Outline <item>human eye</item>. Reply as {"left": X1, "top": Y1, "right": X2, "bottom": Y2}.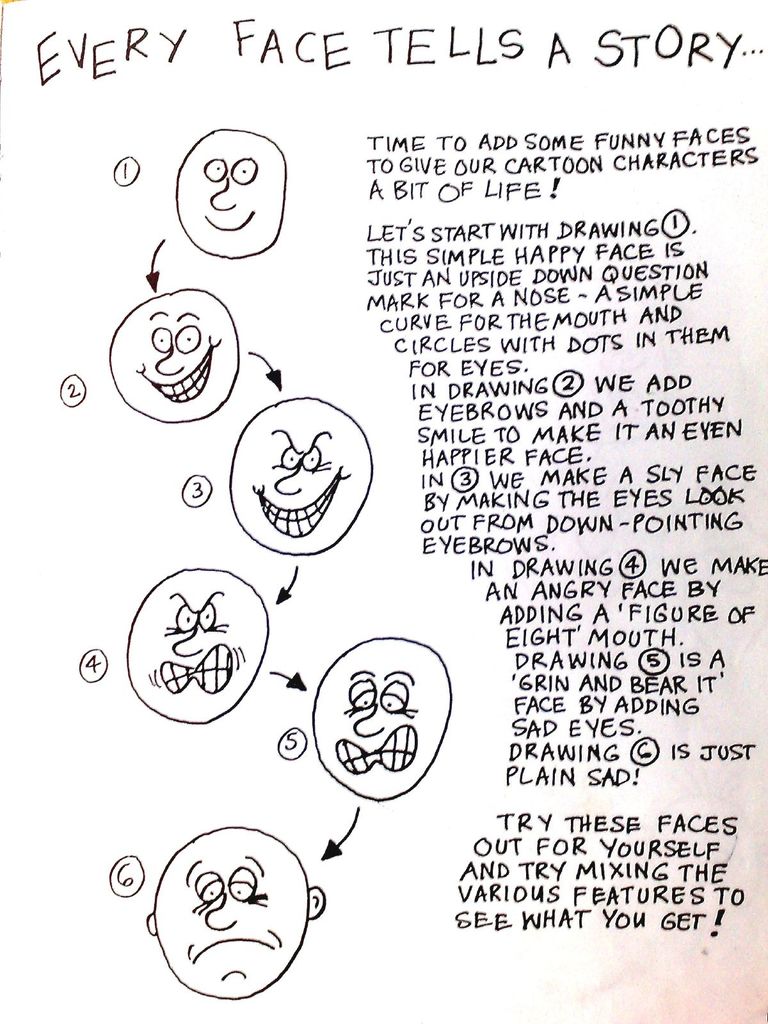
{"left": 380, "top": 680, "right": 412, "bottom": 715}.
